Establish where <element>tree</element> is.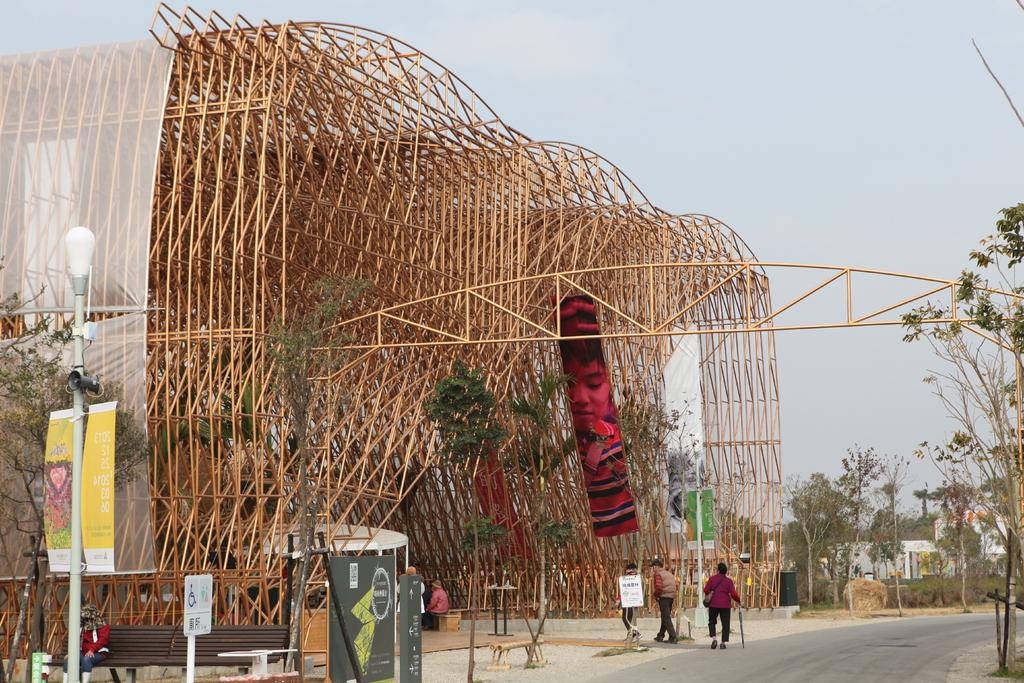
Established at 0,251,167,682.
